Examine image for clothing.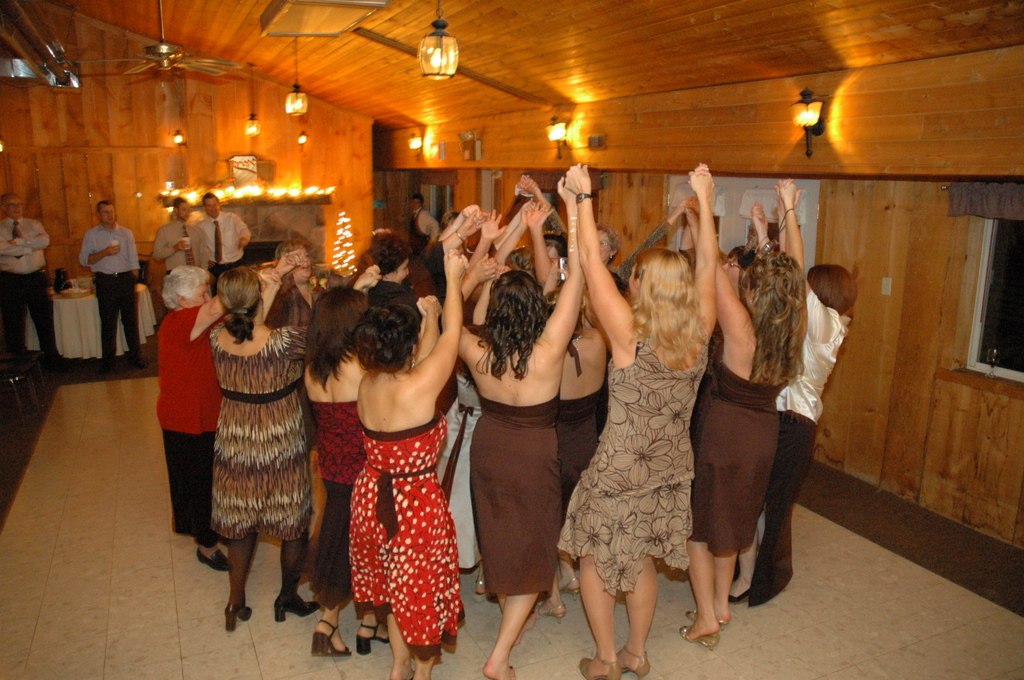
Examination result: [0, 216, 58, 362].
